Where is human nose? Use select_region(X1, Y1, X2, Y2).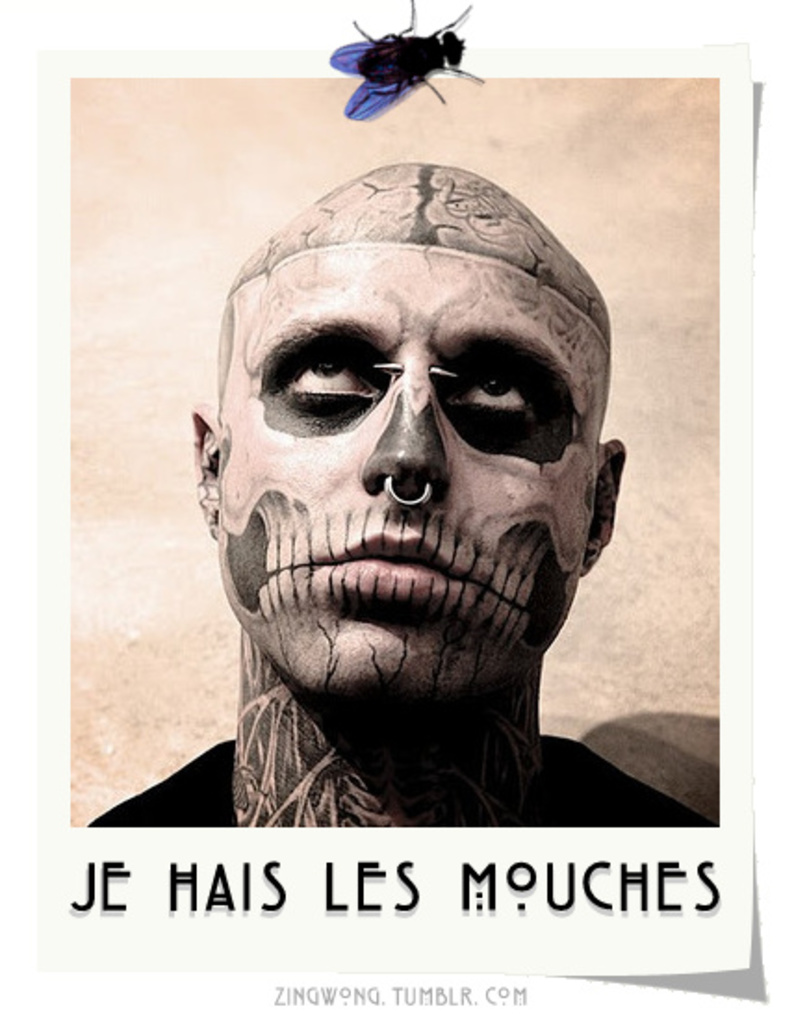
select_region(358, 378, 451, 503).
